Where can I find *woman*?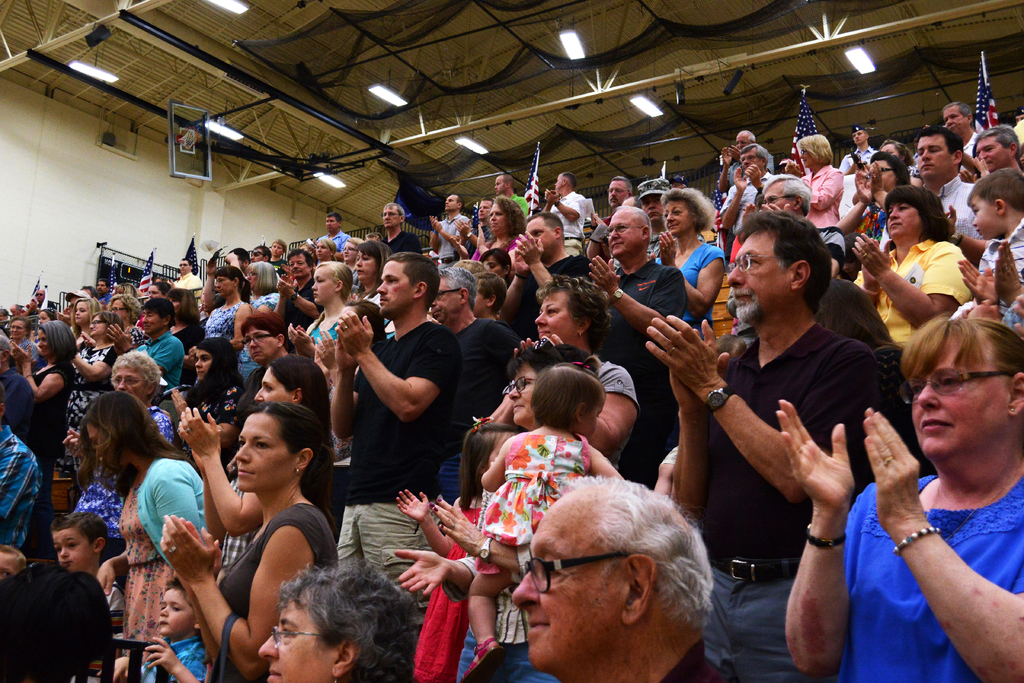
You can find it at pyautogui.locateOnScreen(105, 288, 147, 349).
